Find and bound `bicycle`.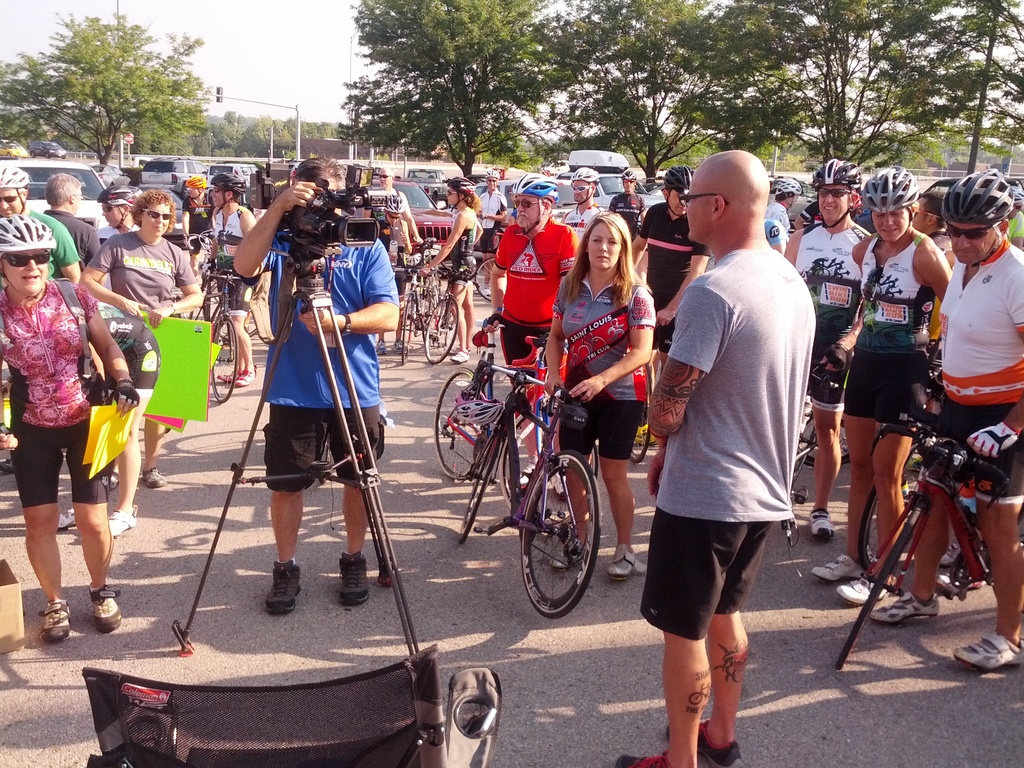
Bound: {"x1": 628, "y1": 308, "x2": 677, "y2": 467}.
